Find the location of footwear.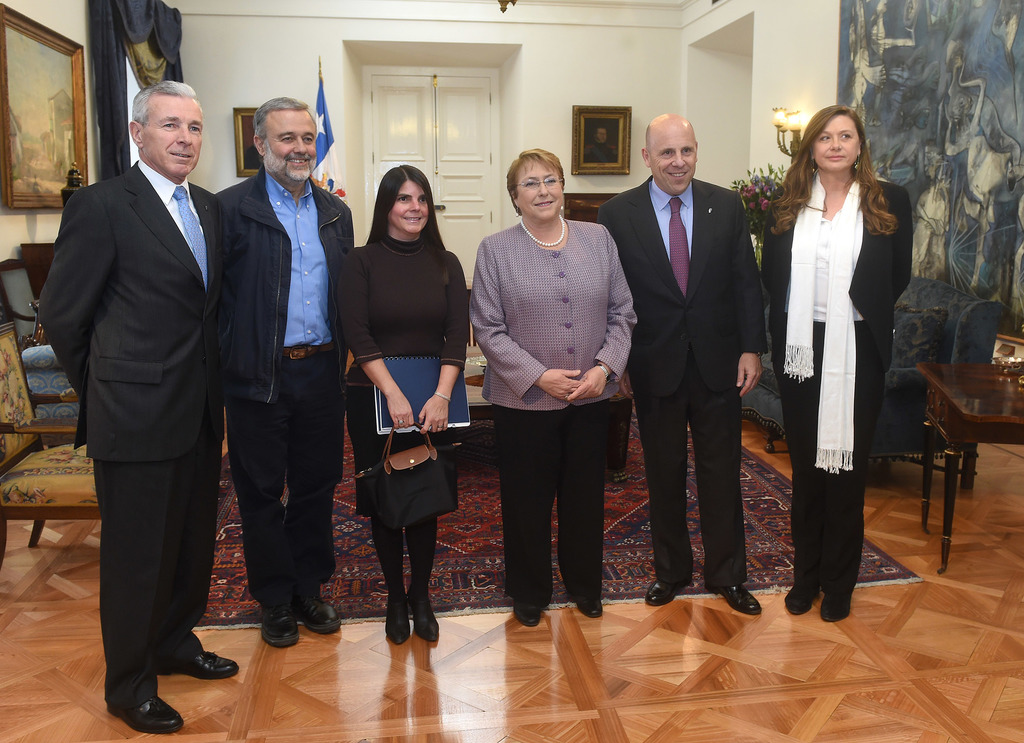
Location: [814,591,856,626].
